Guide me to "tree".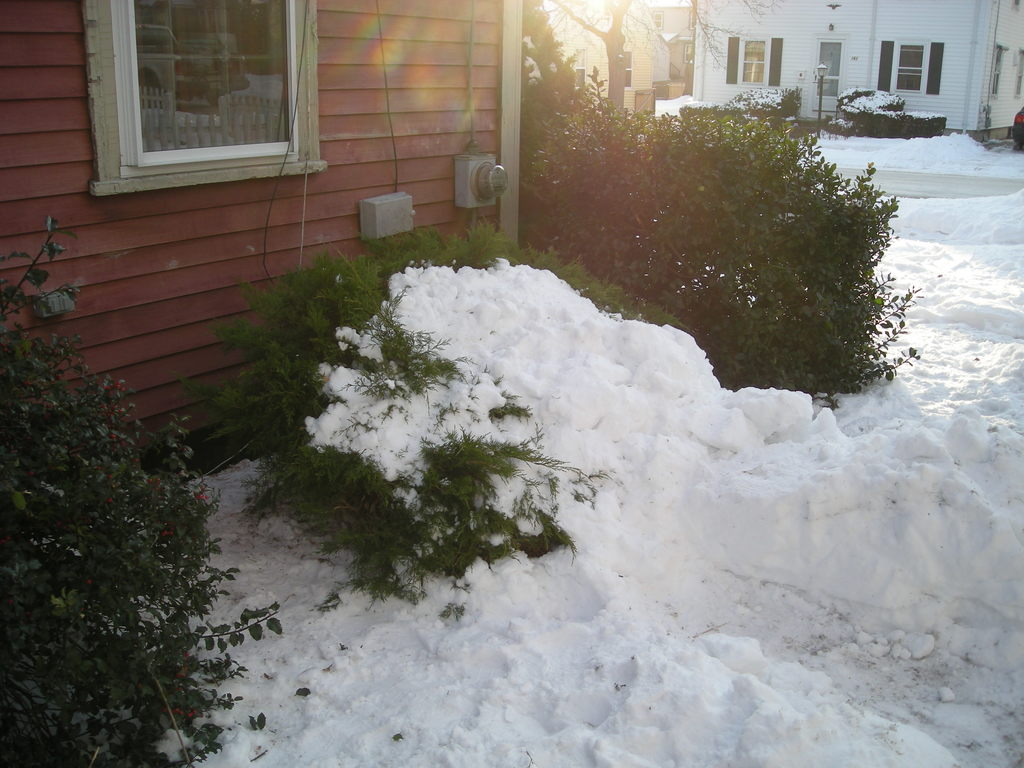
Guidance: locate(10, 278, 256, 708).
